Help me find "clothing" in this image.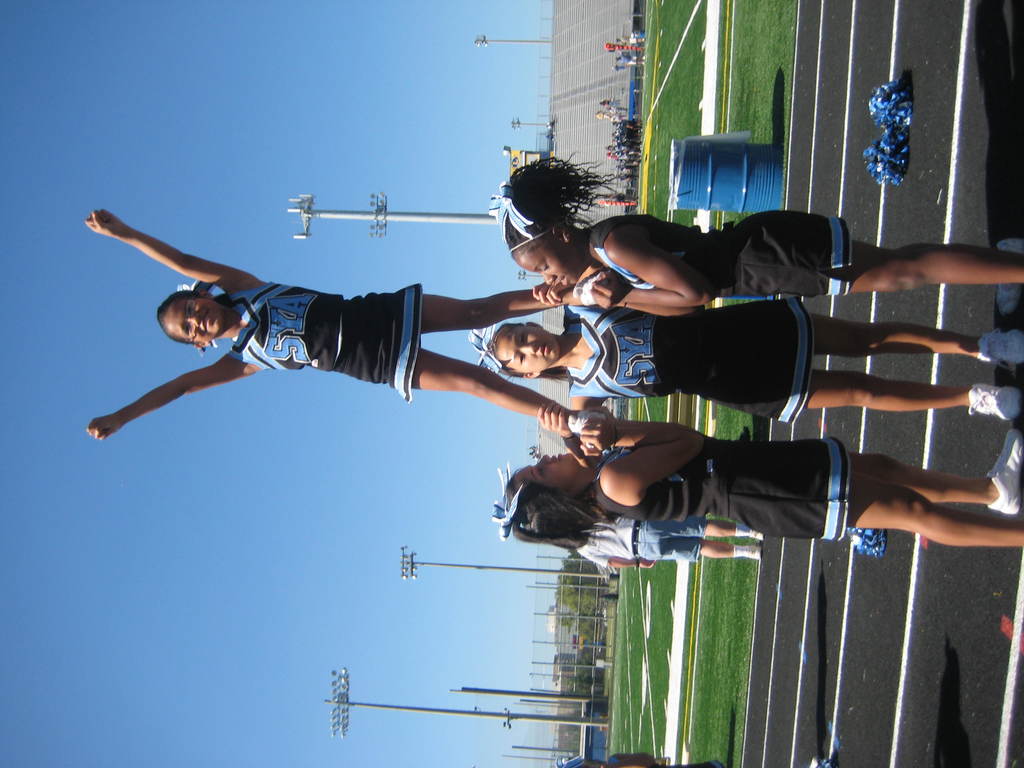
Found it: [578, 209, 857, 301].
